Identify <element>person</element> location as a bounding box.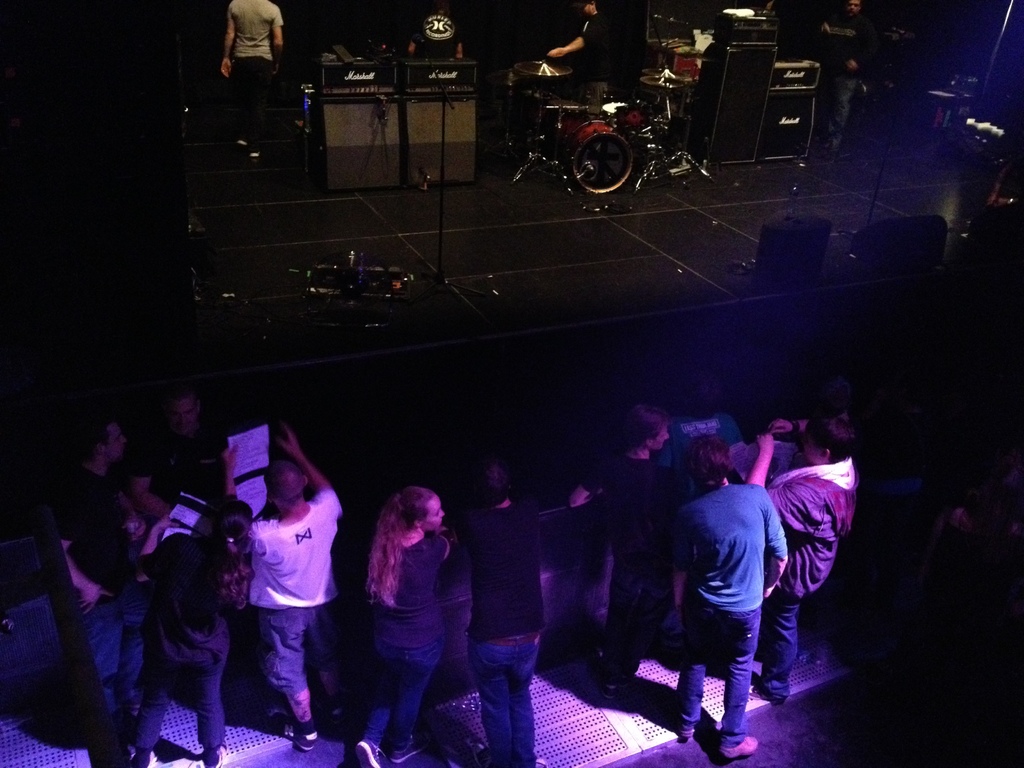
crop(589, 410, 679, 696).
